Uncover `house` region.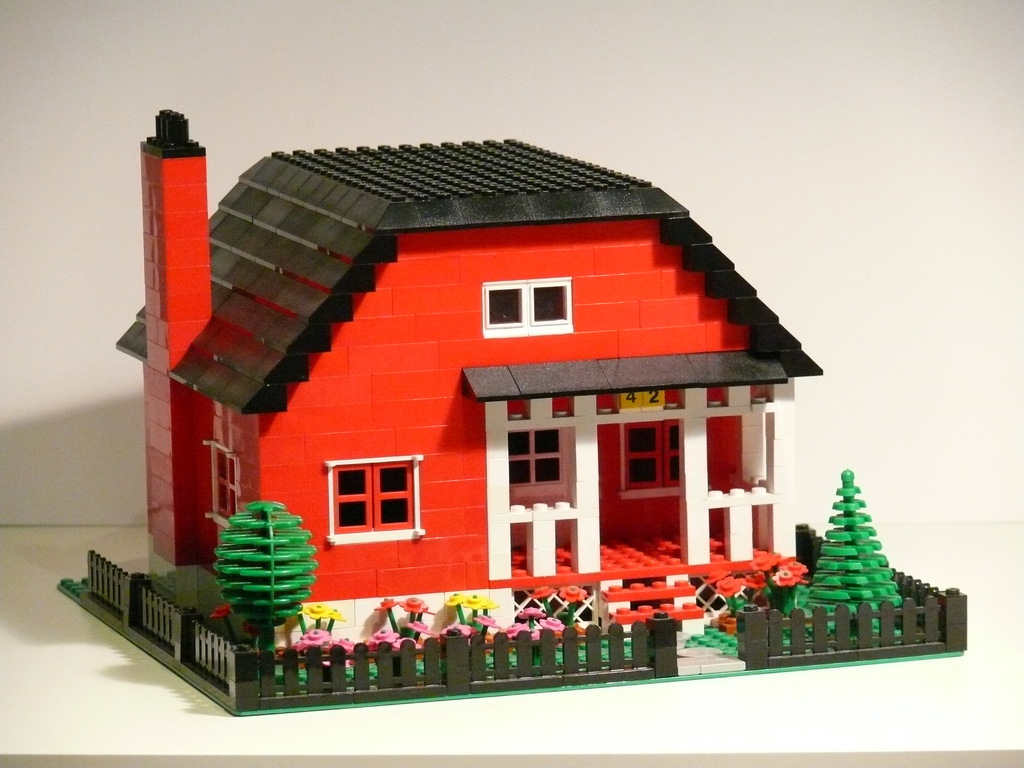
Uncovered: l=136, t=113, r=877, b=687.
